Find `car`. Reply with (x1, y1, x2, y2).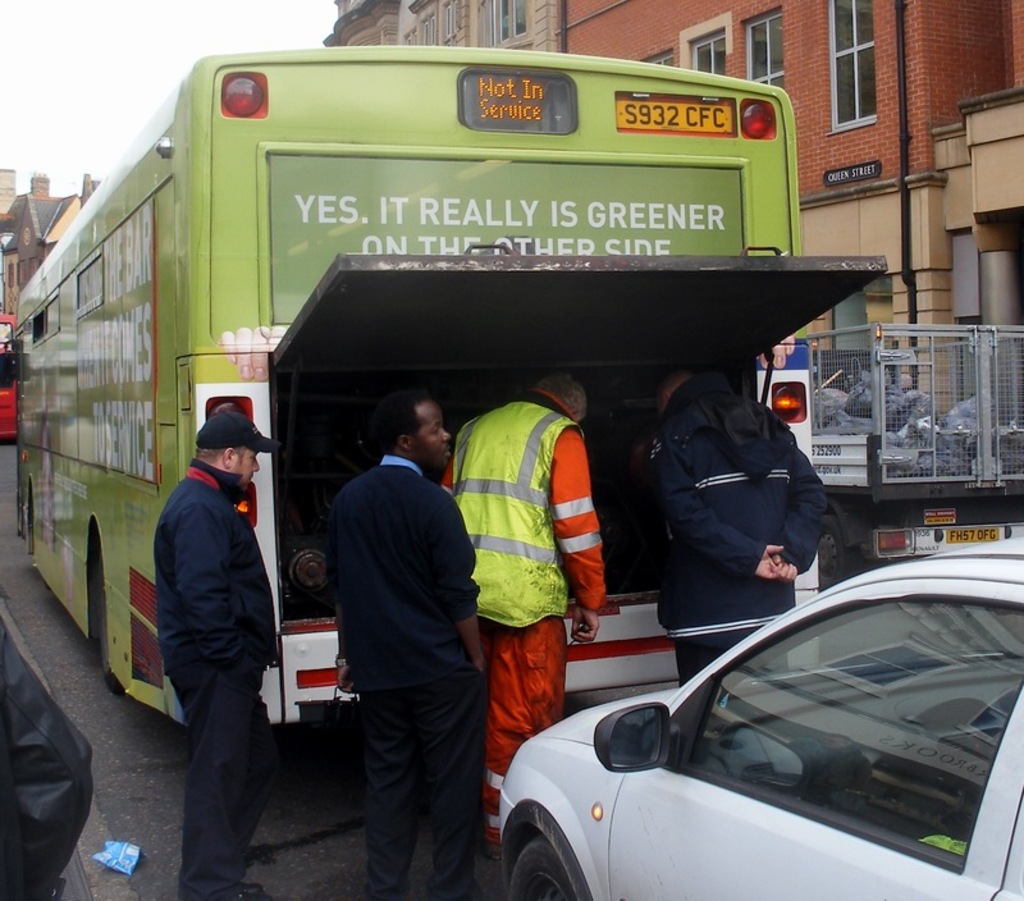
(493, 529, 1023, 900).
